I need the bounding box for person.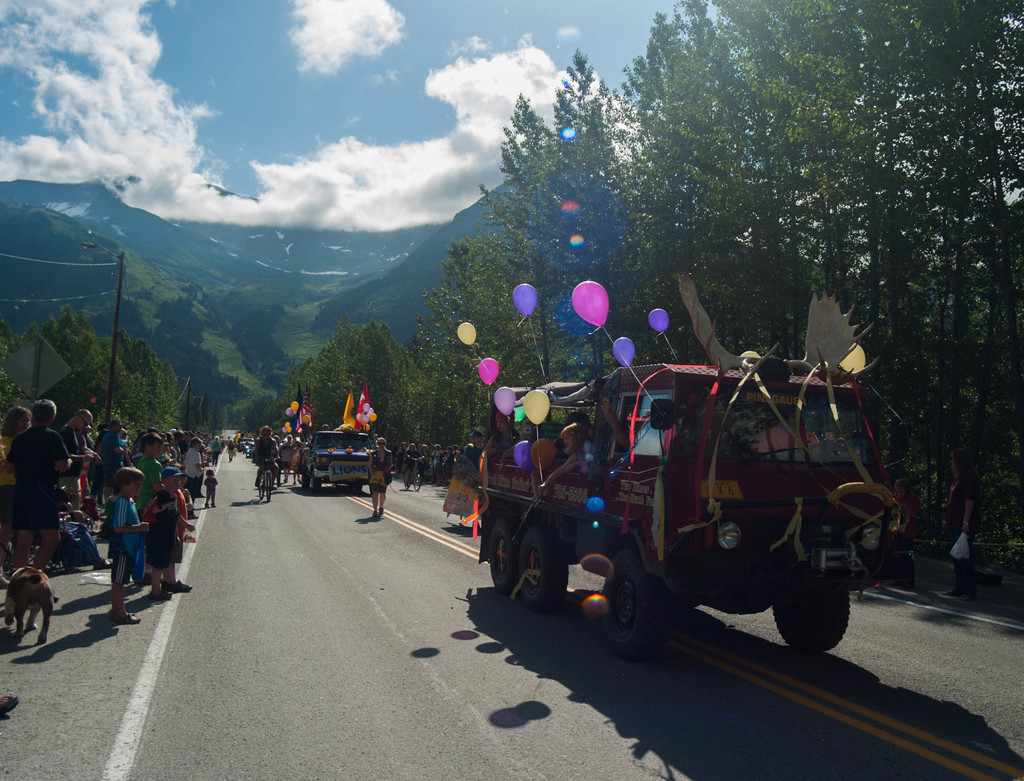
Here it is: x1=0 y1=397 x2=71 y2=573.
